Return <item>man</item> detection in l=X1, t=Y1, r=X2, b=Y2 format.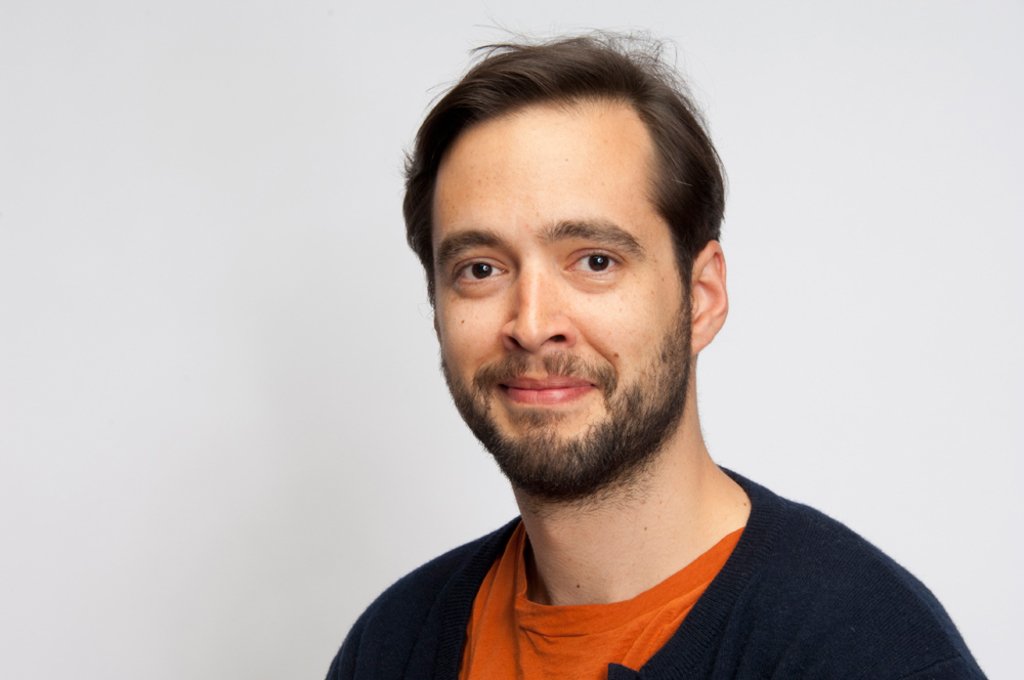
l=313, t=8, r=999, b=679.
